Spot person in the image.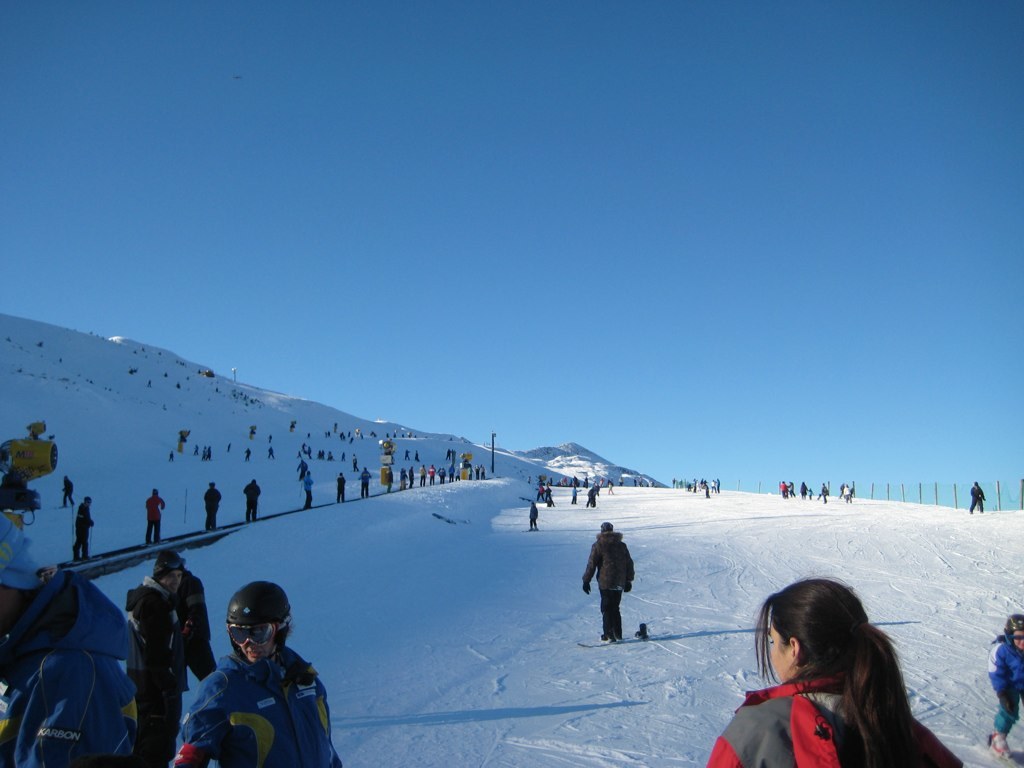
person found at <bbox>203, 482, 222, 531</bbox>.
